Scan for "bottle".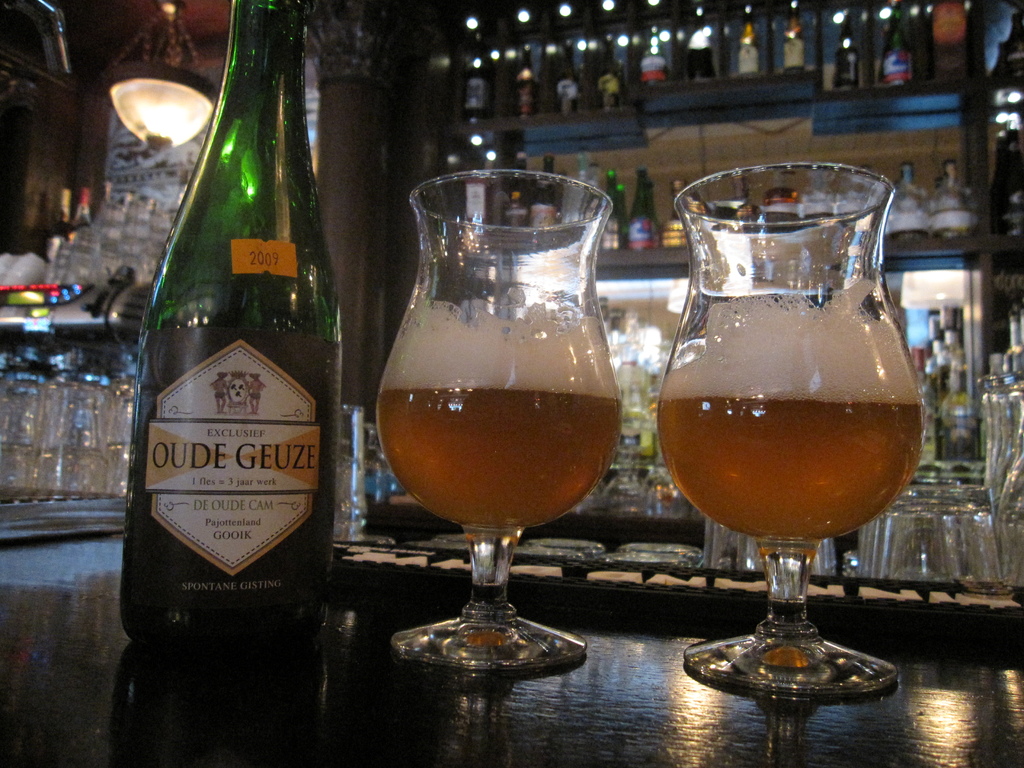
Scan result: BBox(124, 22, 342, 682).
